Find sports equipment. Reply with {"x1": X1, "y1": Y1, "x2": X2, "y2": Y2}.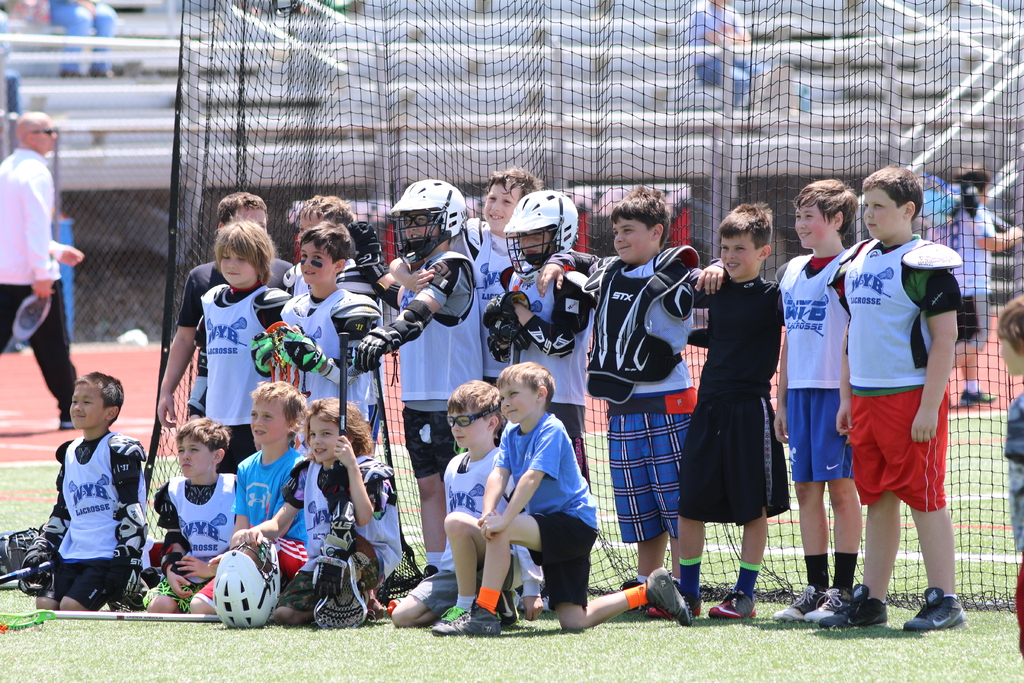
{"x1": 0, "y1": 556, "x2": 54, "y2": 588}.
